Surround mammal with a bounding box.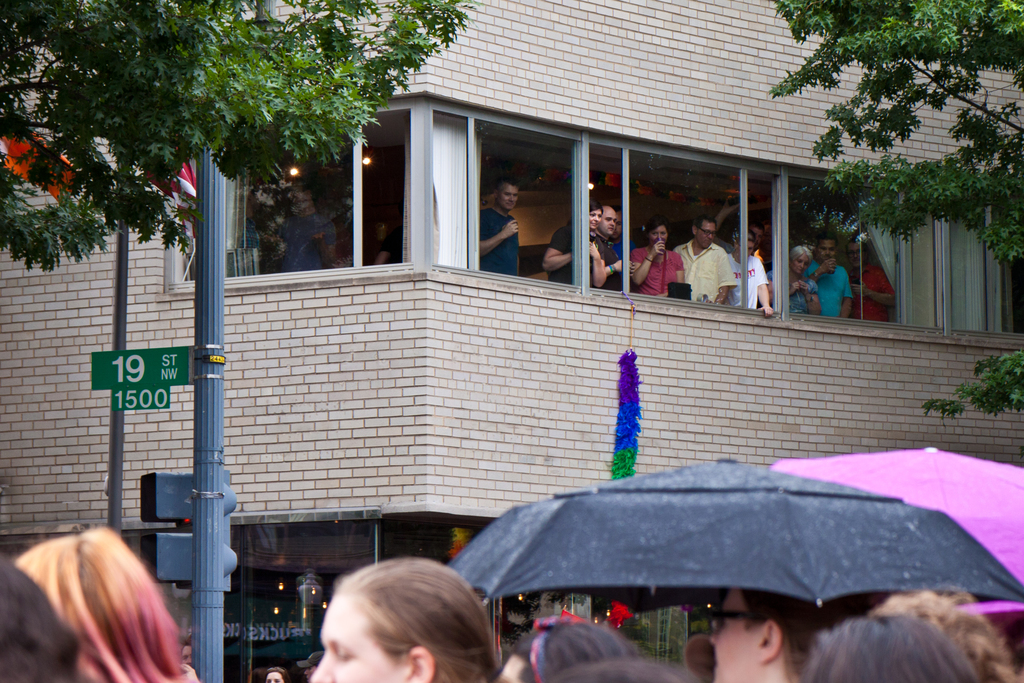
[left=669, top=218, right=738, bottom=305].
